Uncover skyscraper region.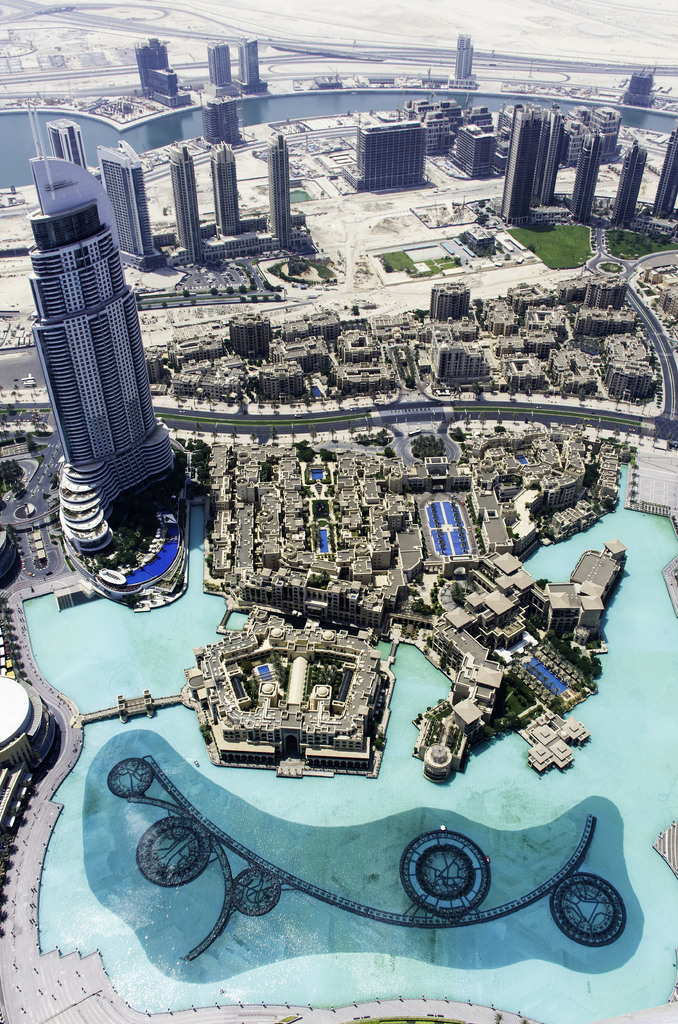
Uncovered: (170, 143, 207, 239).
